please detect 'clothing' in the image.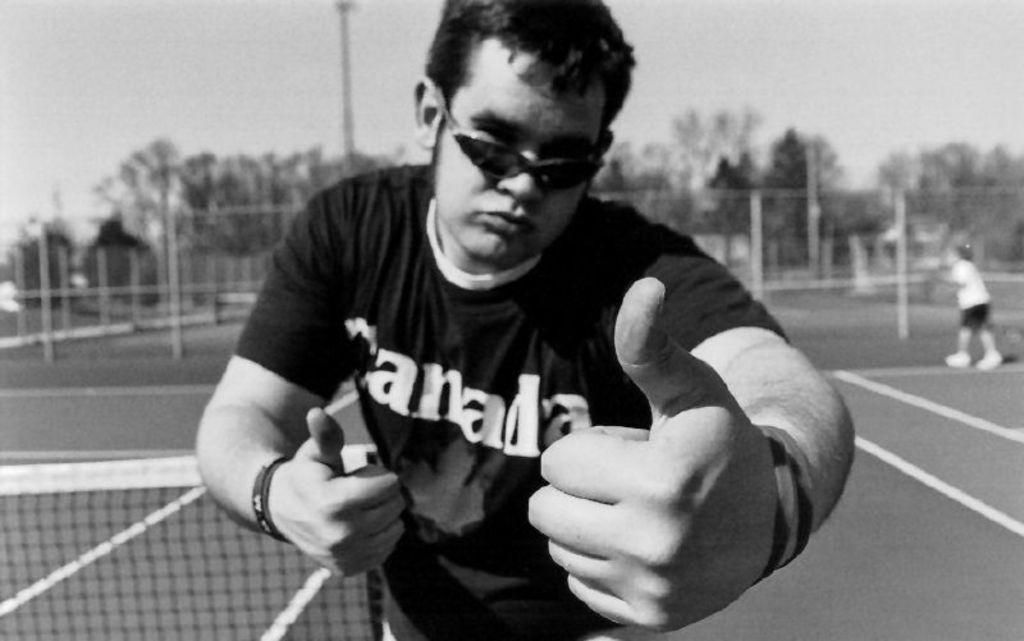
(left=193, top=100, right=815, bottom=612).
